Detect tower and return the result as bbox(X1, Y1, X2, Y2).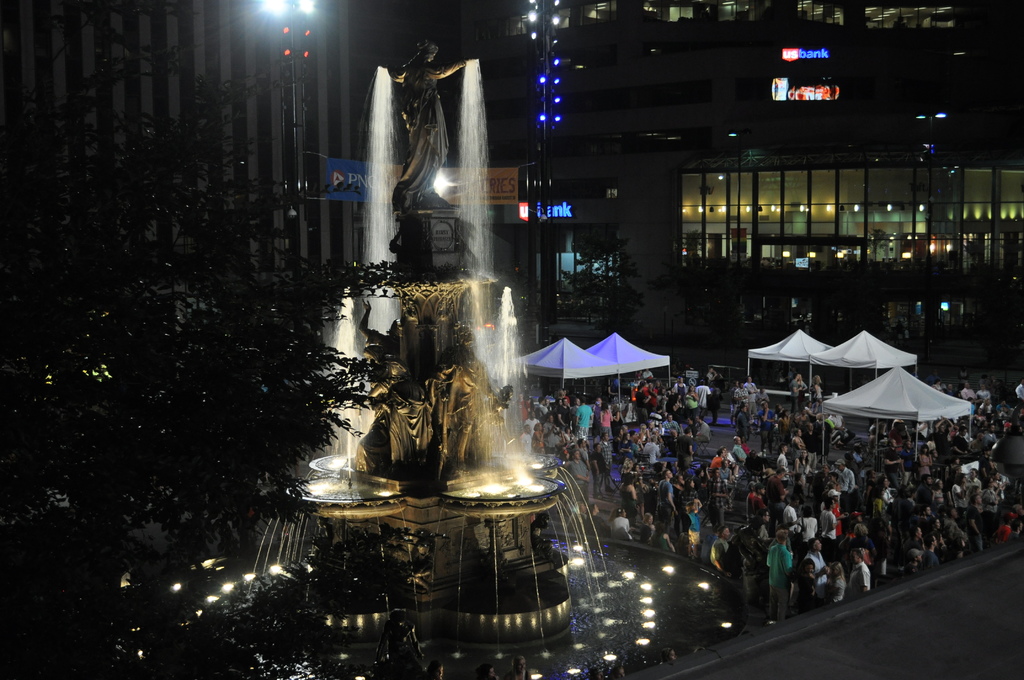
bbox(0, 0, 353, 319).
